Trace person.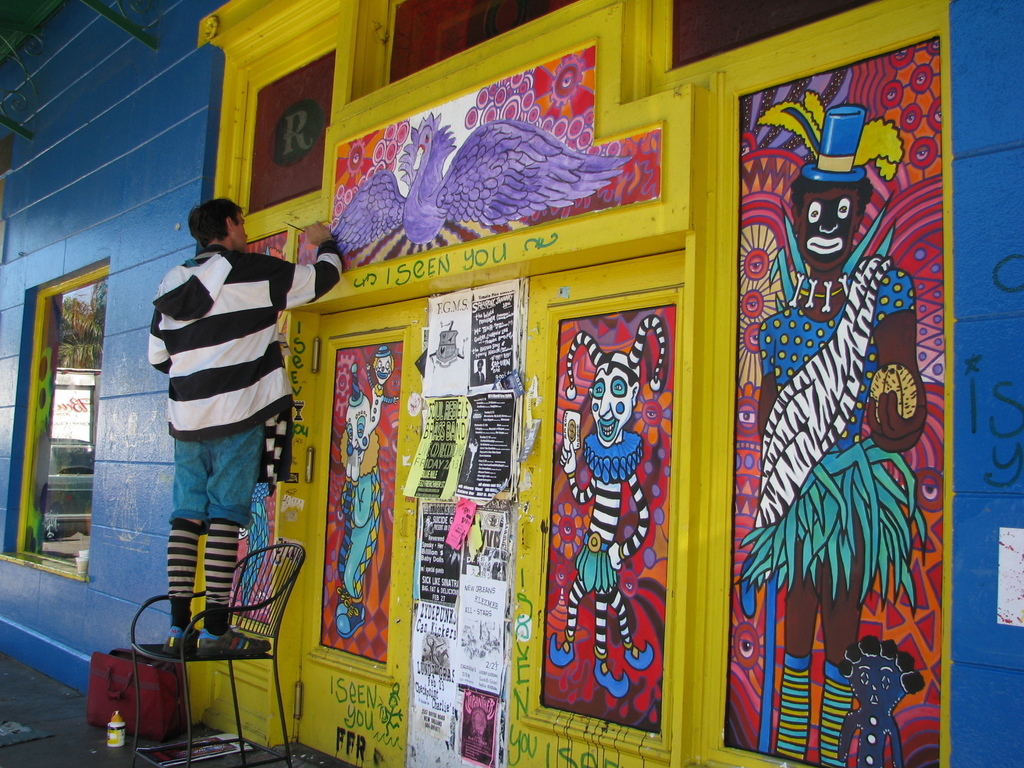
Traced to [left=339, top=360, right=380, bottom=637].
